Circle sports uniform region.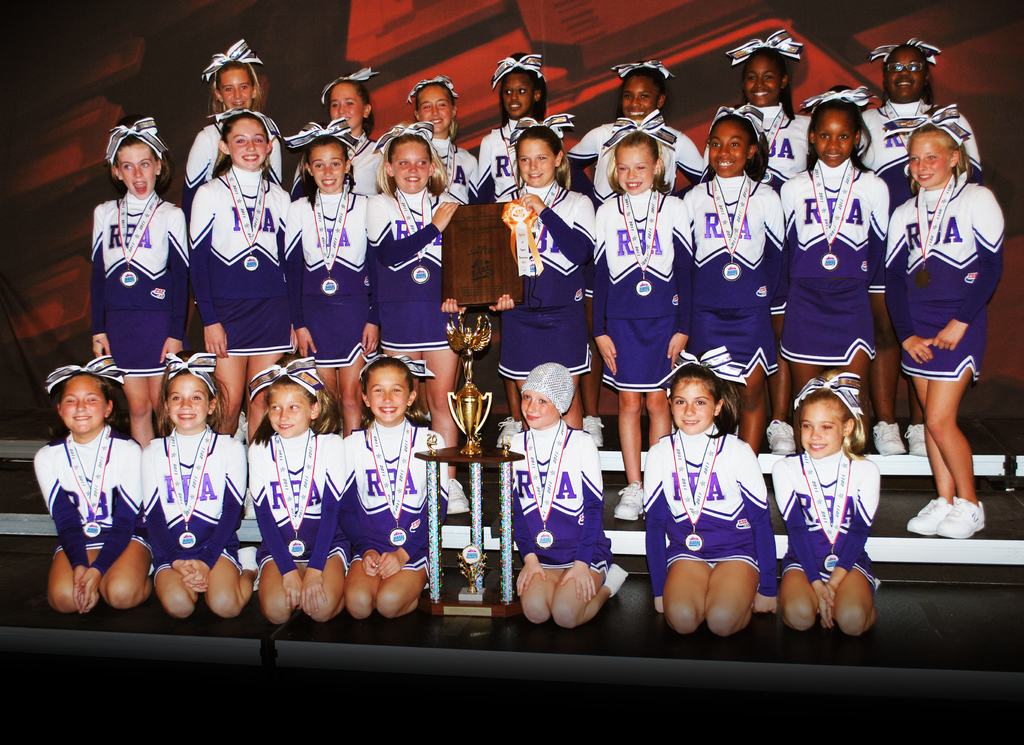
Region: Rect(429, 139, 471, 206).
